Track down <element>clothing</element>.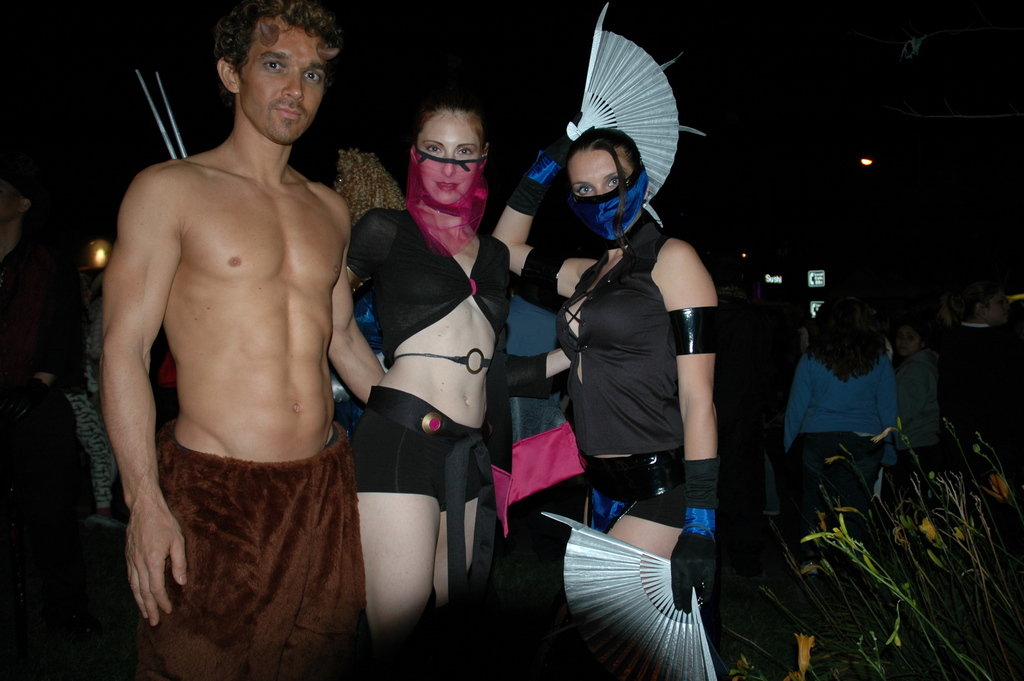
Tracked to 2 231 88 388.
